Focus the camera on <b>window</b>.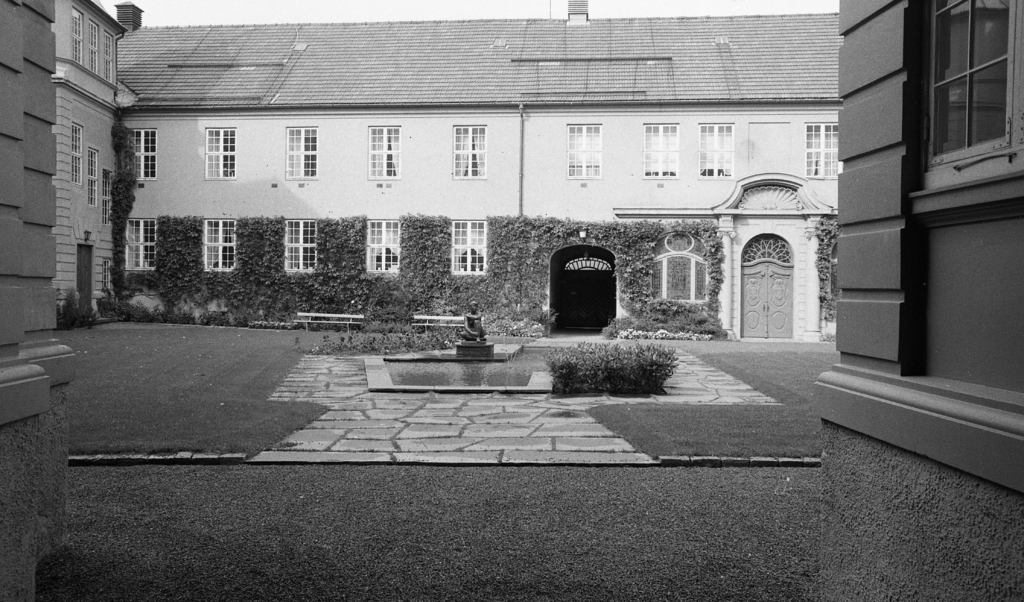
Focus region: BBox(566, 119, 606, 181).
